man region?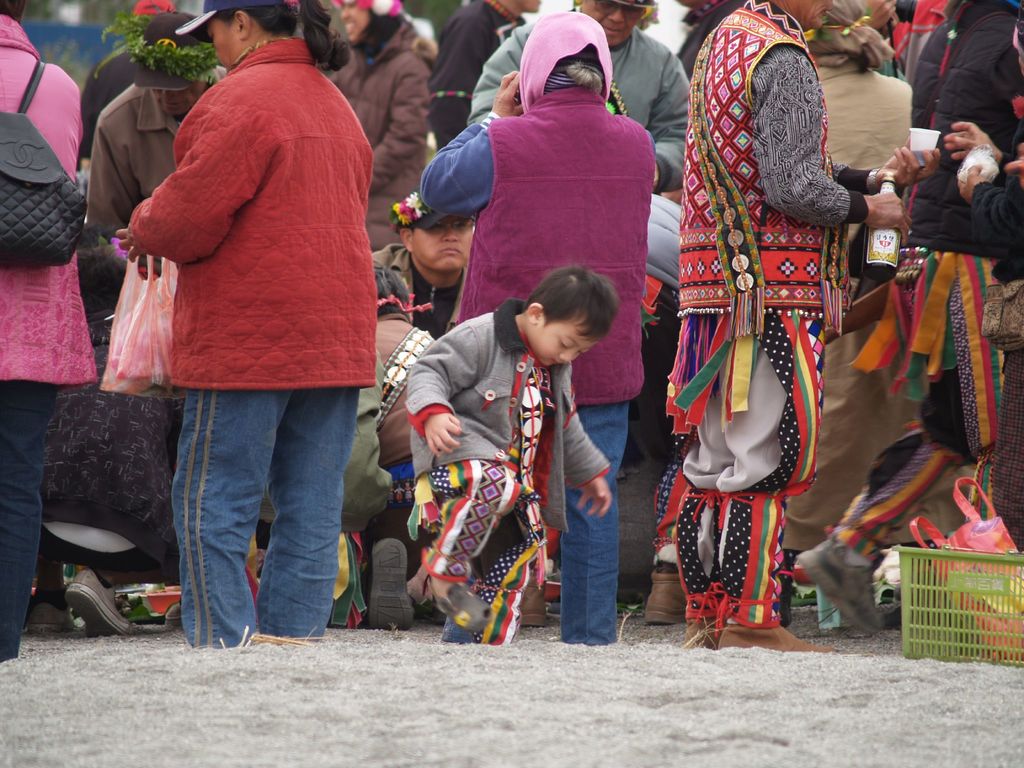
(667,0,741,80)
